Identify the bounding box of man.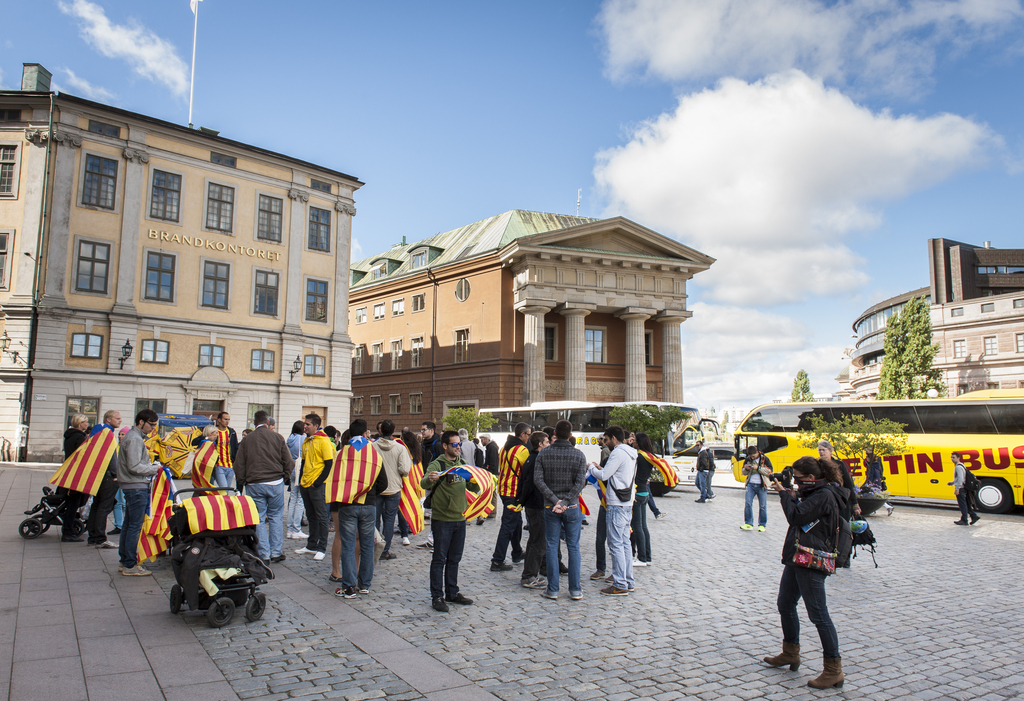
x1=588, y1=421, x2=642, y2=592.
